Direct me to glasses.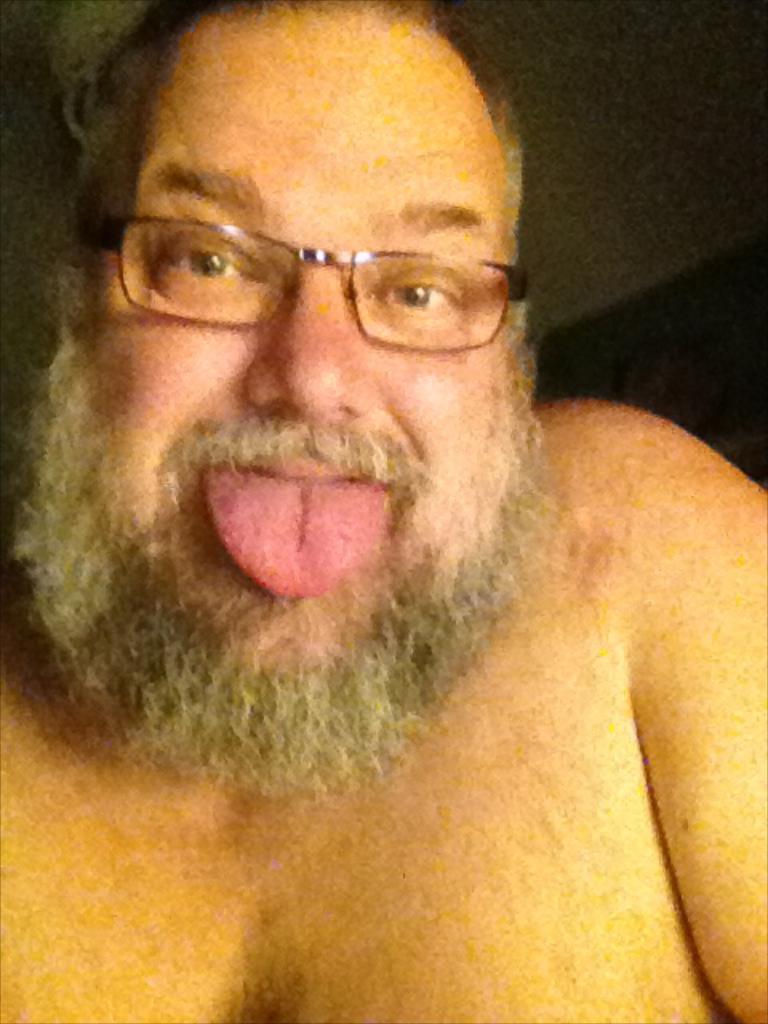
Direction: (x1=110, y1=214, x2=536, y2=354).
